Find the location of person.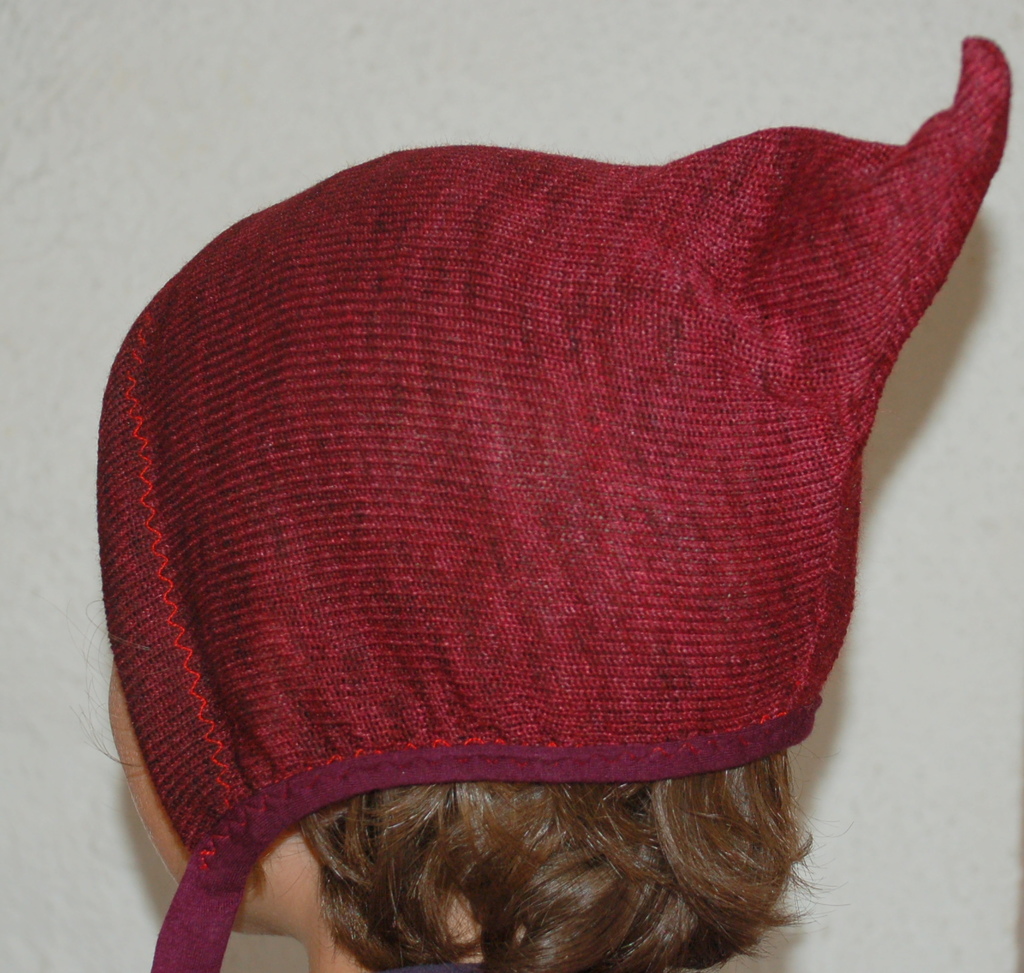
Location: bbox(9, 25, 1023, 963).
